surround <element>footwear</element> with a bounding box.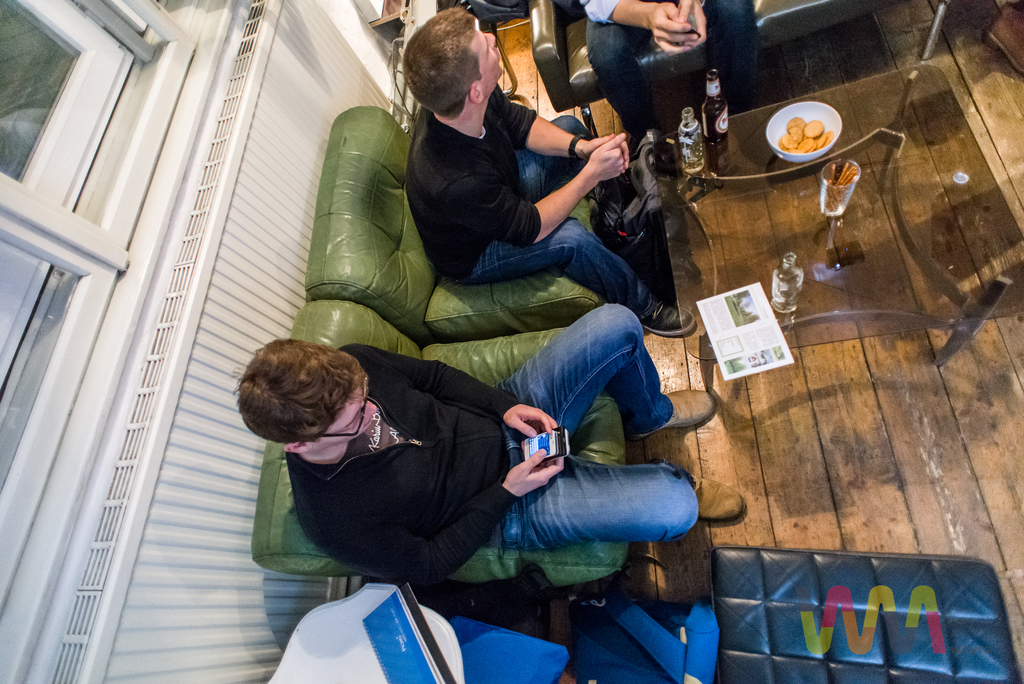
<region>694, 478, 745, 525</region>.
